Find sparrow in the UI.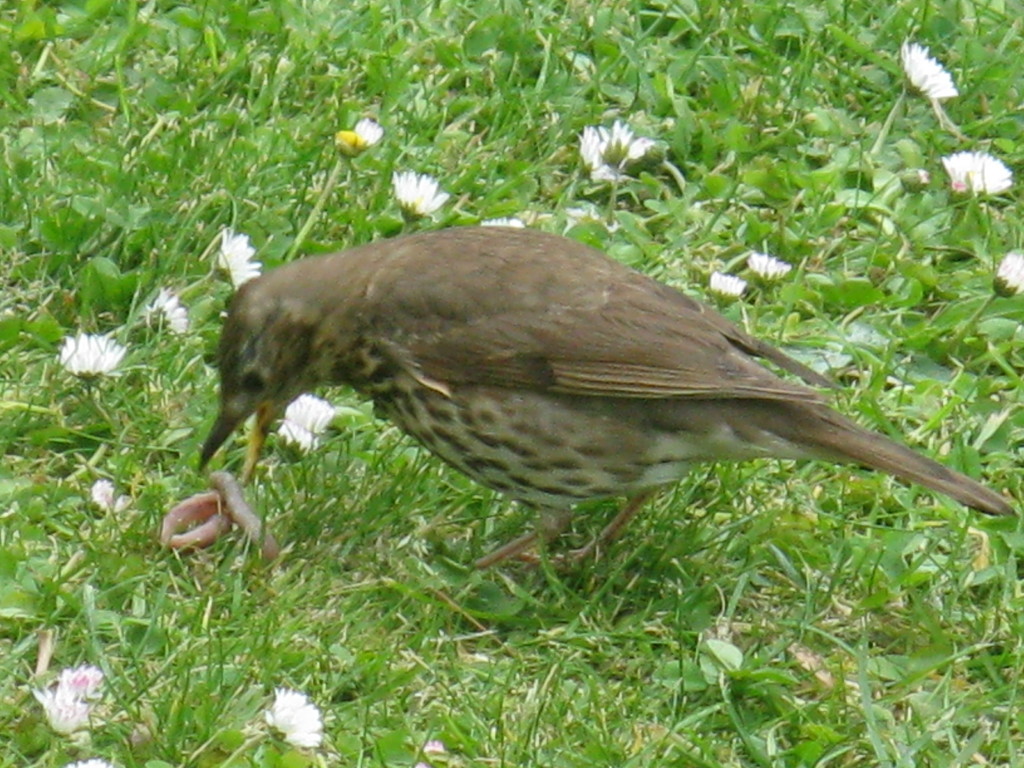
UI element at box(196, 223, 1011, 566).
